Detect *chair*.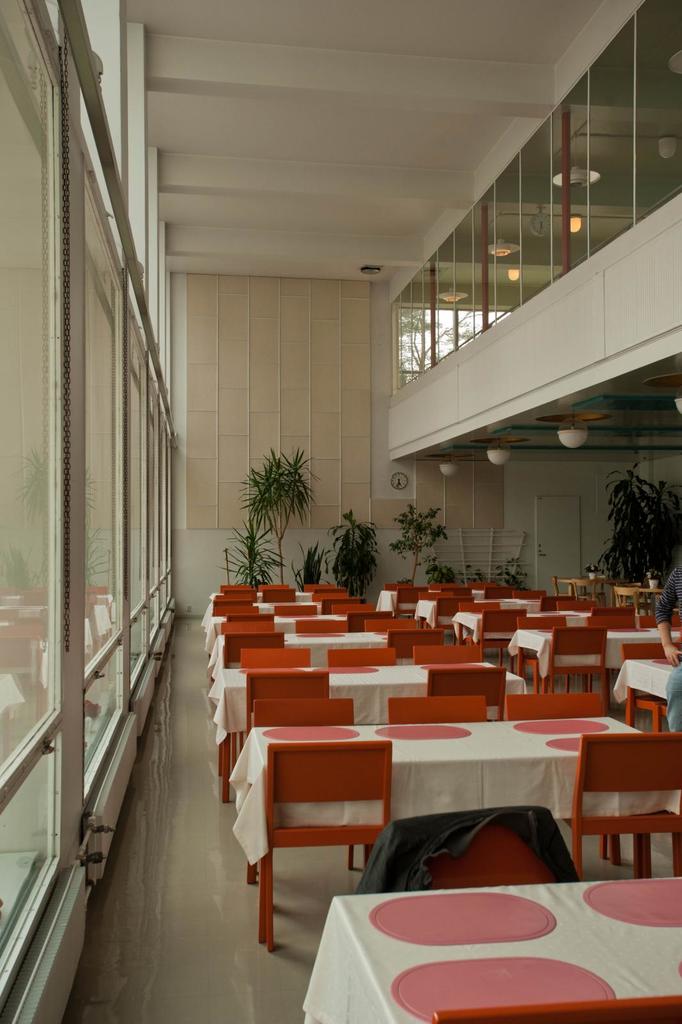
Detected at bbox=(414, 644, 481, 666).
